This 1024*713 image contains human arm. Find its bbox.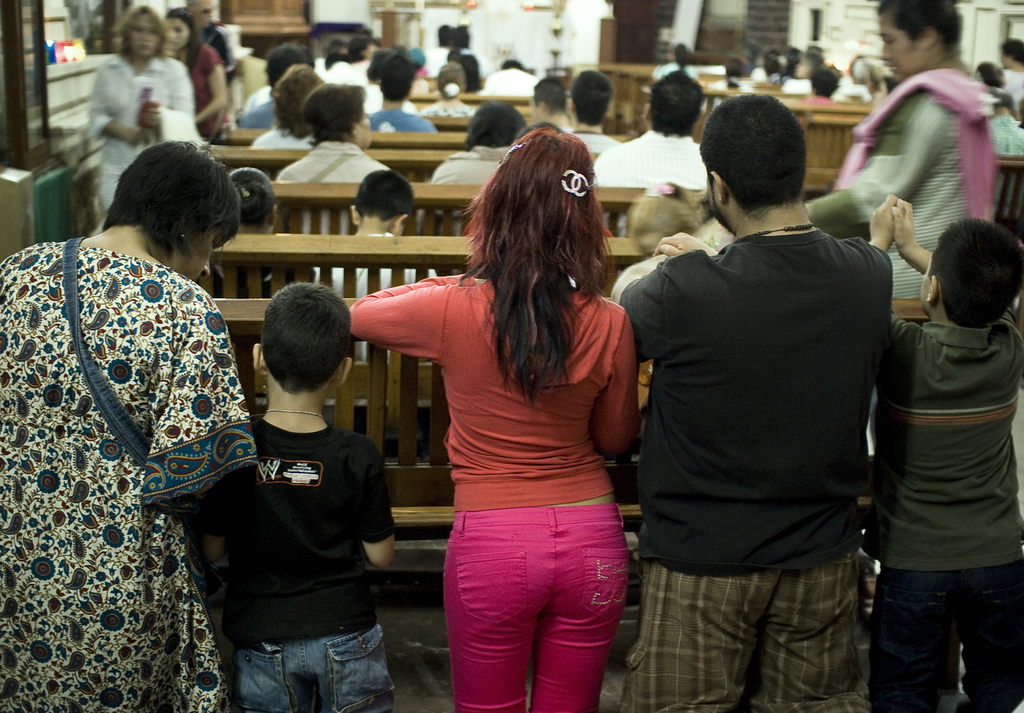
[left=197, top=42, right=228, bottom=125].
